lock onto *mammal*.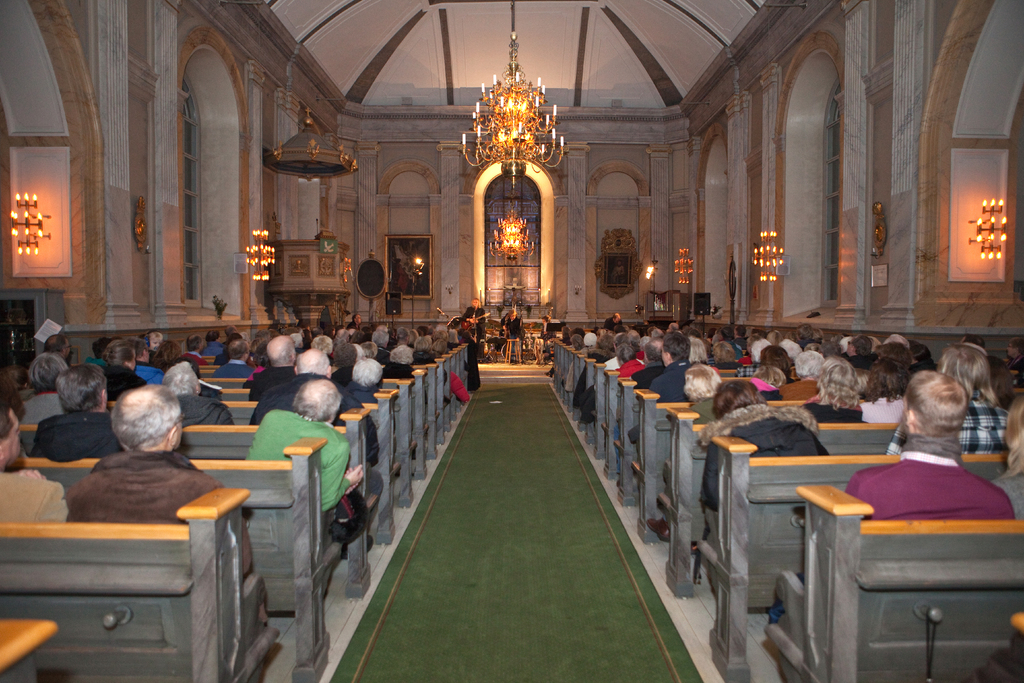
Locked: crop(766, 329, 779, 340).
